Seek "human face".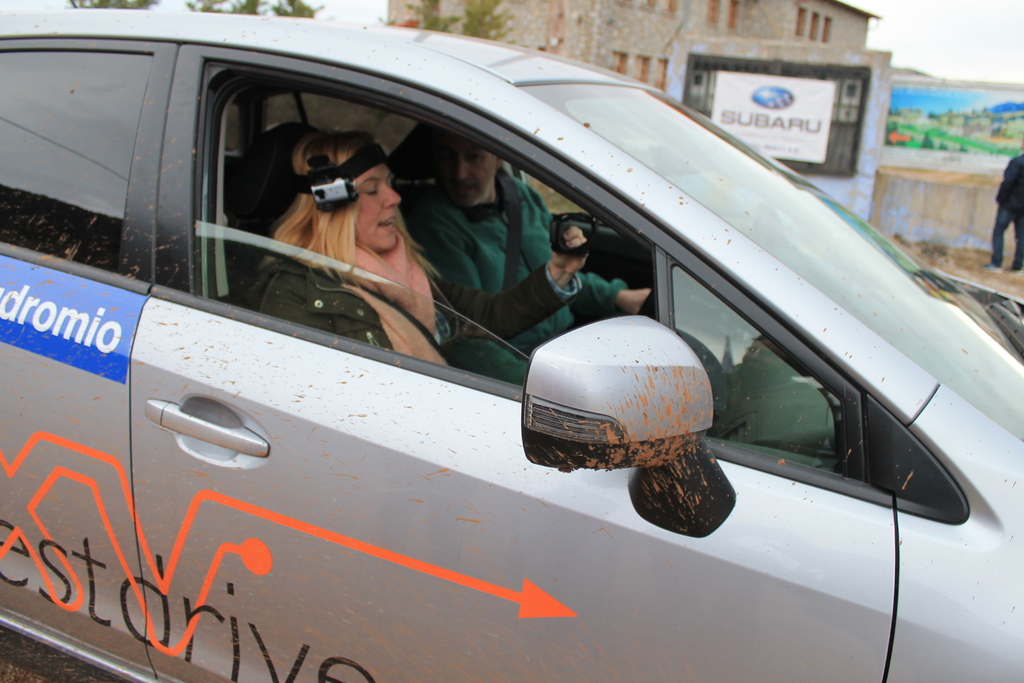
[349,164,399,247].
